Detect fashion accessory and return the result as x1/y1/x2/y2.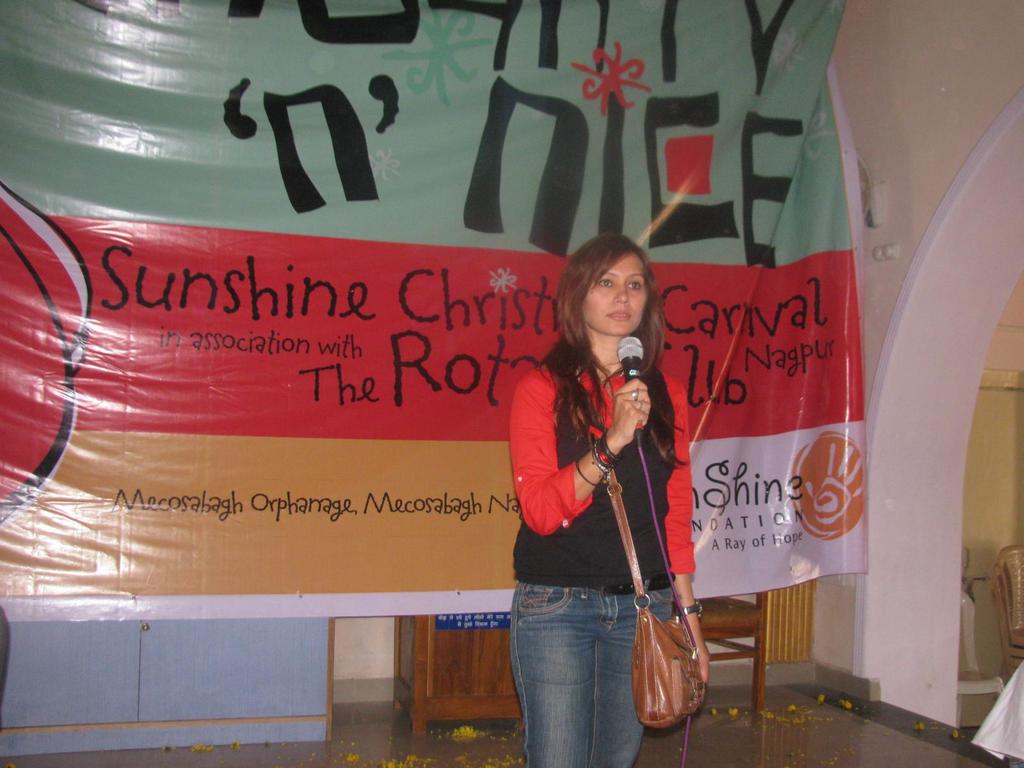
680/600/708/620.
